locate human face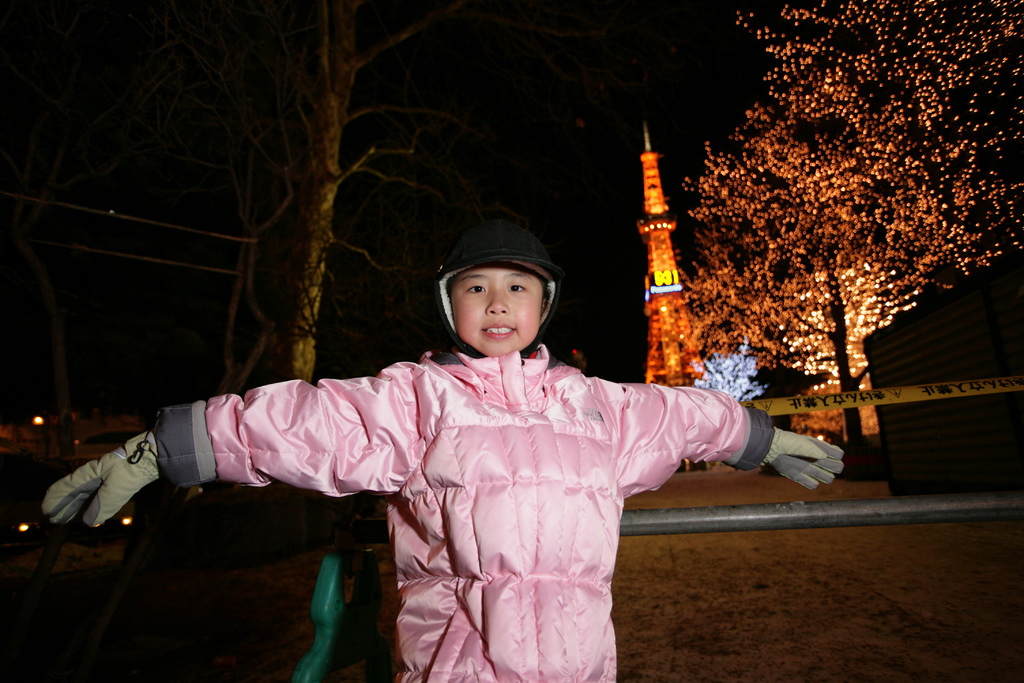
{"x1": 449, "y1": 263, "x2": 546, "y2": 358}
